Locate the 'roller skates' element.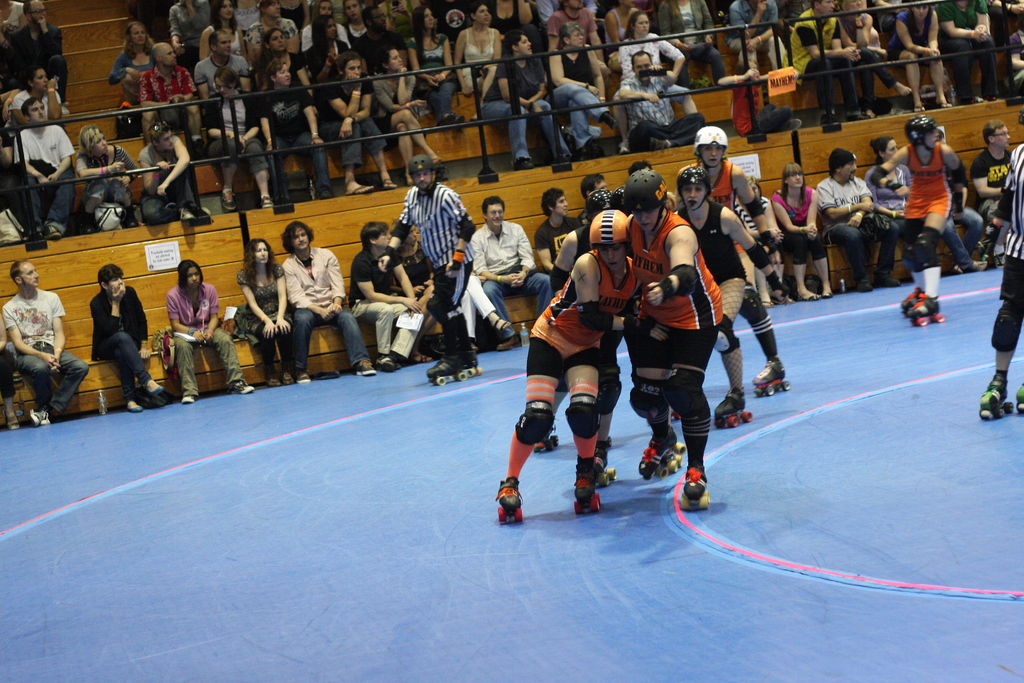
Element bbox: [x1=670, y1=409, x2=680, y2=424].
